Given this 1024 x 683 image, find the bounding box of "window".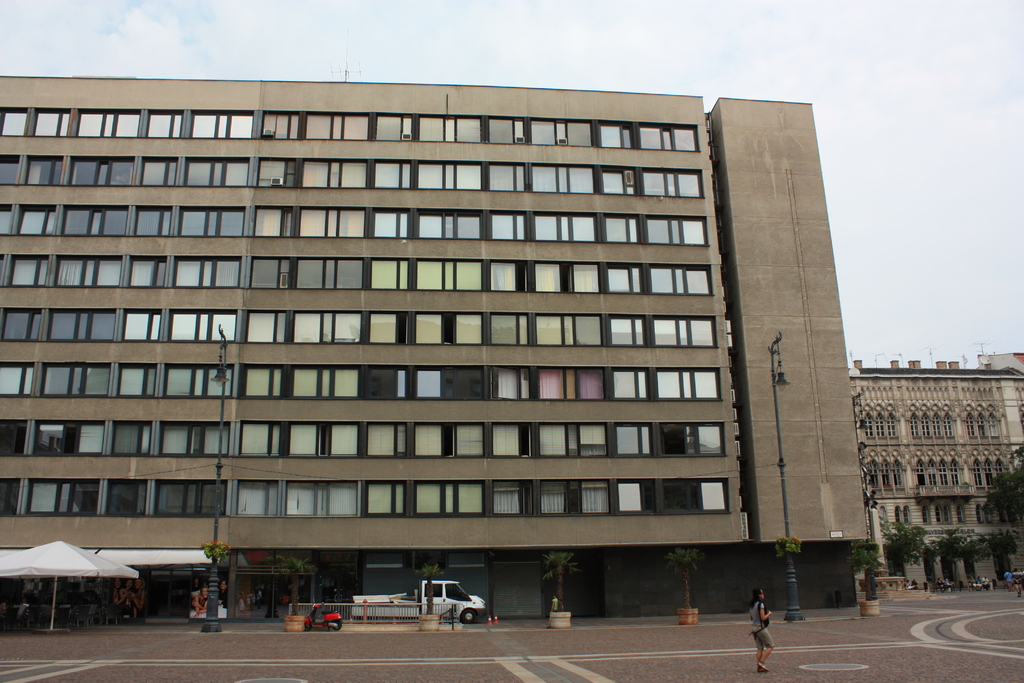
region(490, 478, 529, 519).
